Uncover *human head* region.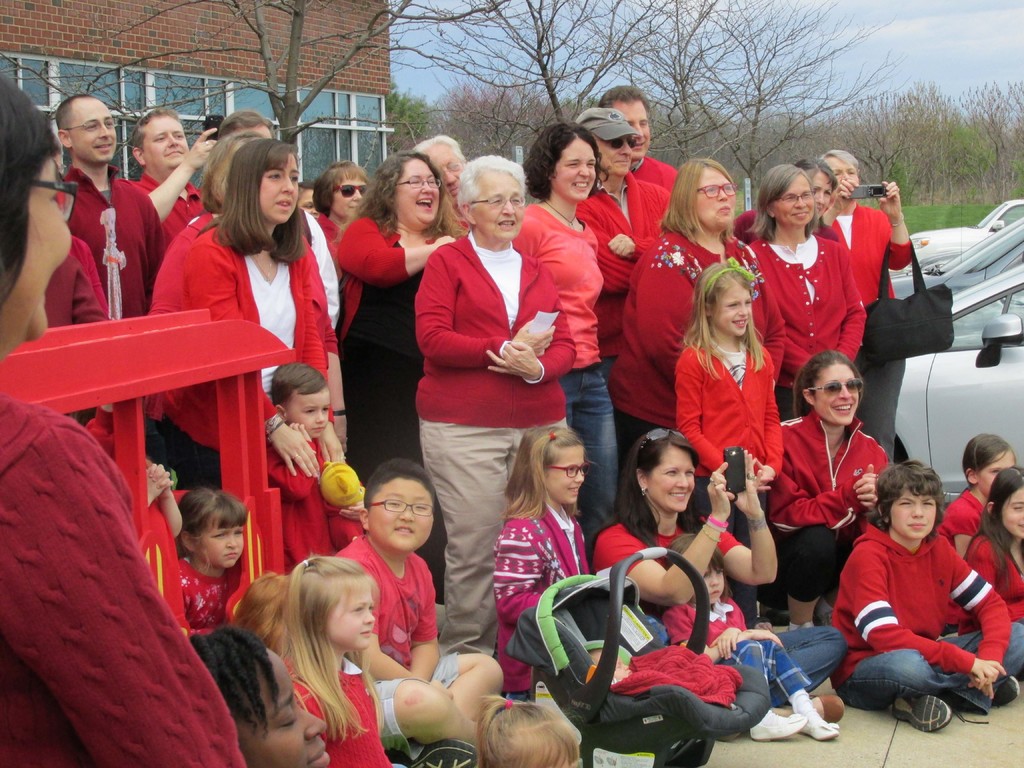
Uncovered: left=600, top=84, right=649, bottom=157.
